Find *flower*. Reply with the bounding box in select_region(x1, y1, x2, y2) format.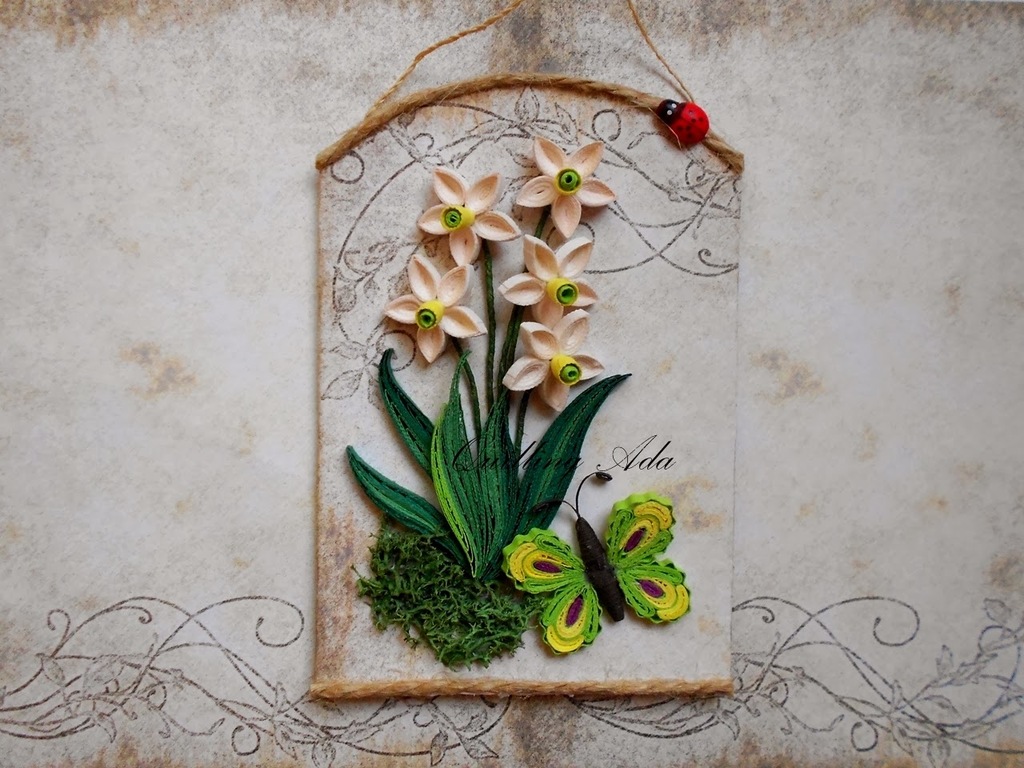
select_region(498, 238, 602, 327).
